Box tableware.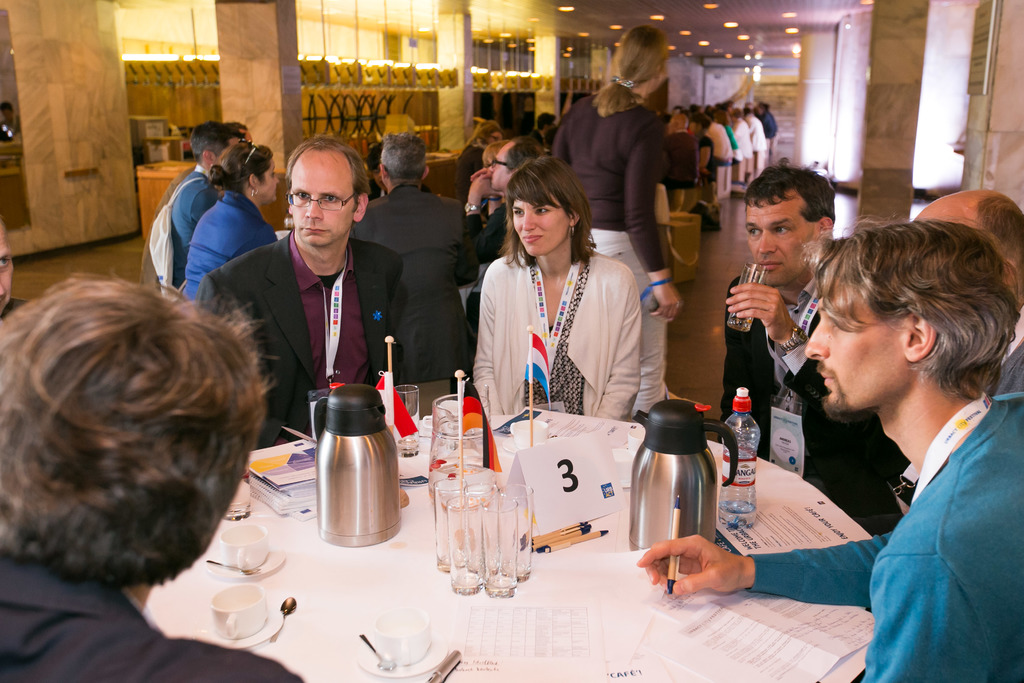
box(500, 482, 532, 582).
